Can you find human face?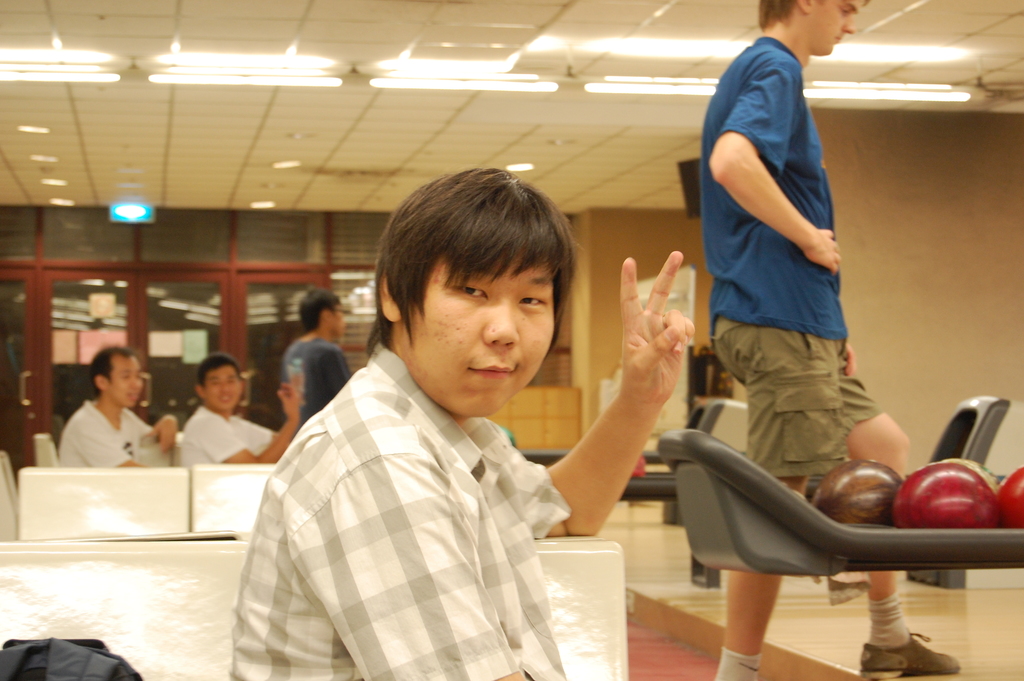
Yes, bounding box: (106, 354, 140, 404).
